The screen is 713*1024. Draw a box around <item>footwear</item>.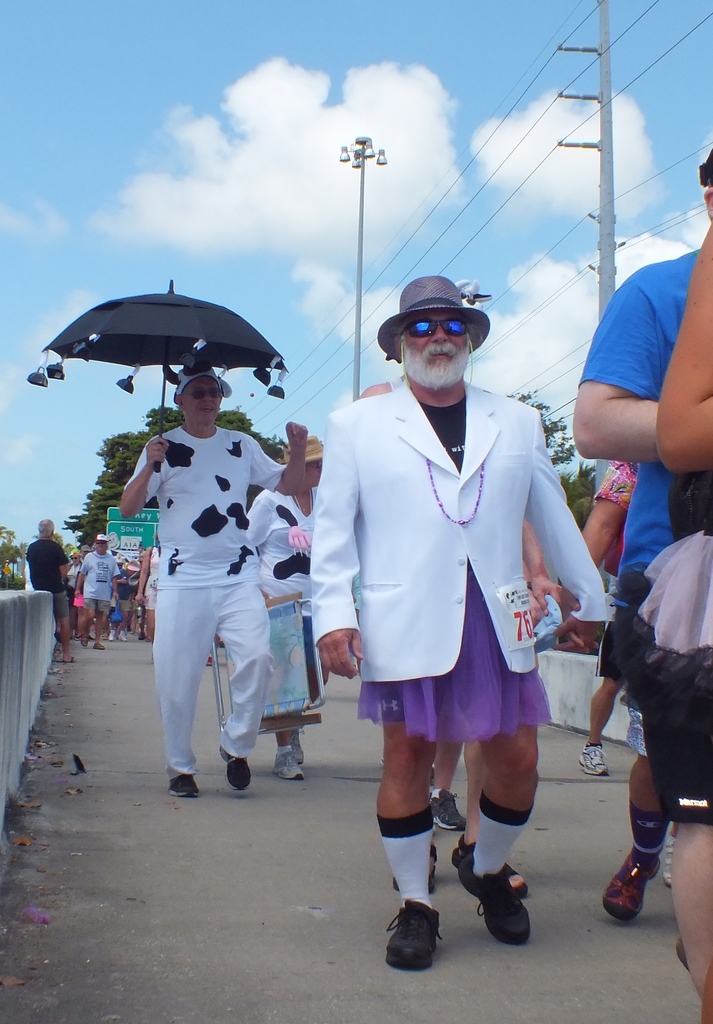
pyautogui.locateOnScreen(106, 626, 117, 640).
